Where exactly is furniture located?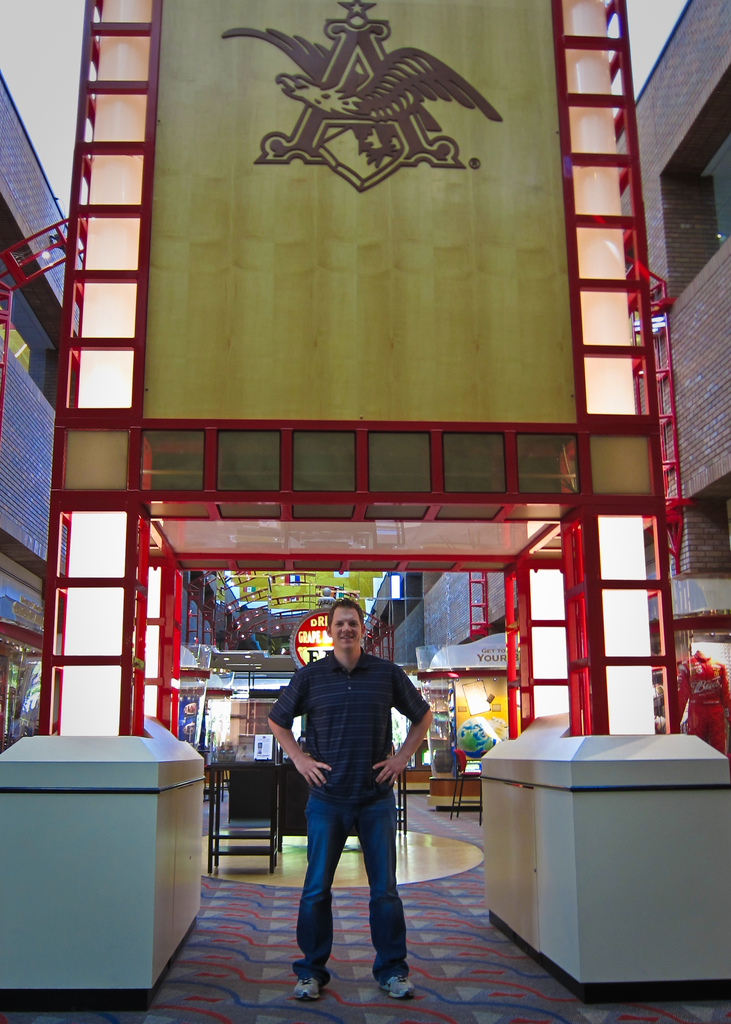
Its bounding box is x1=201 y1=760 x2=284 y2=874.
